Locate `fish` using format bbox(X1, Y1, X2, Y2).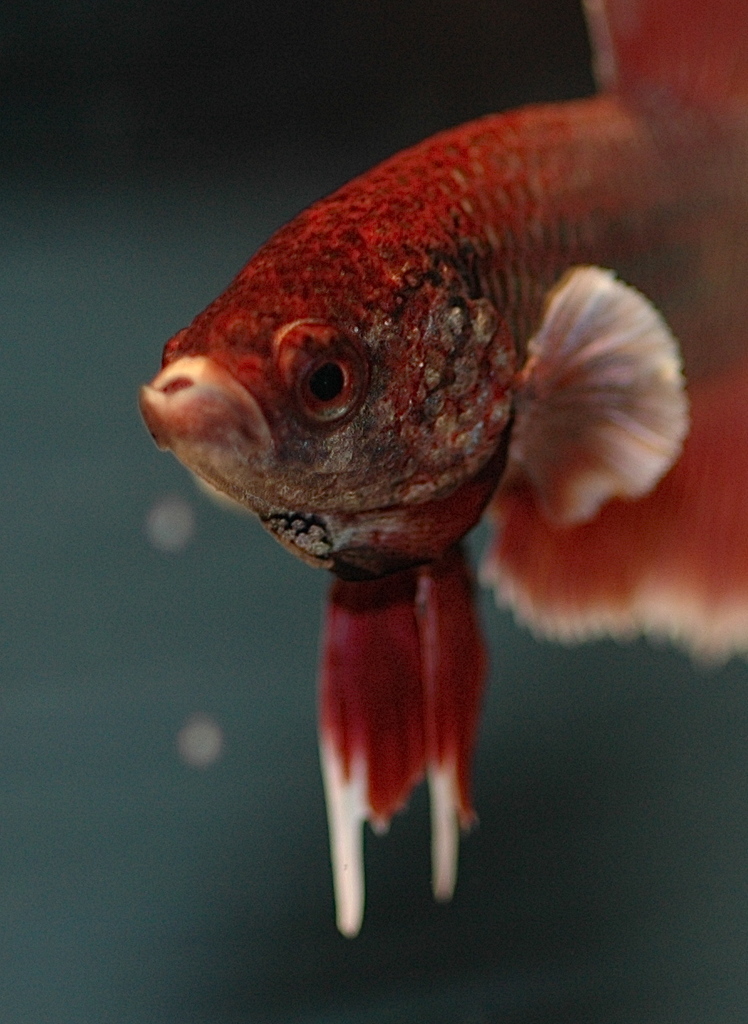
bbox(138, 0, 747, 932).
